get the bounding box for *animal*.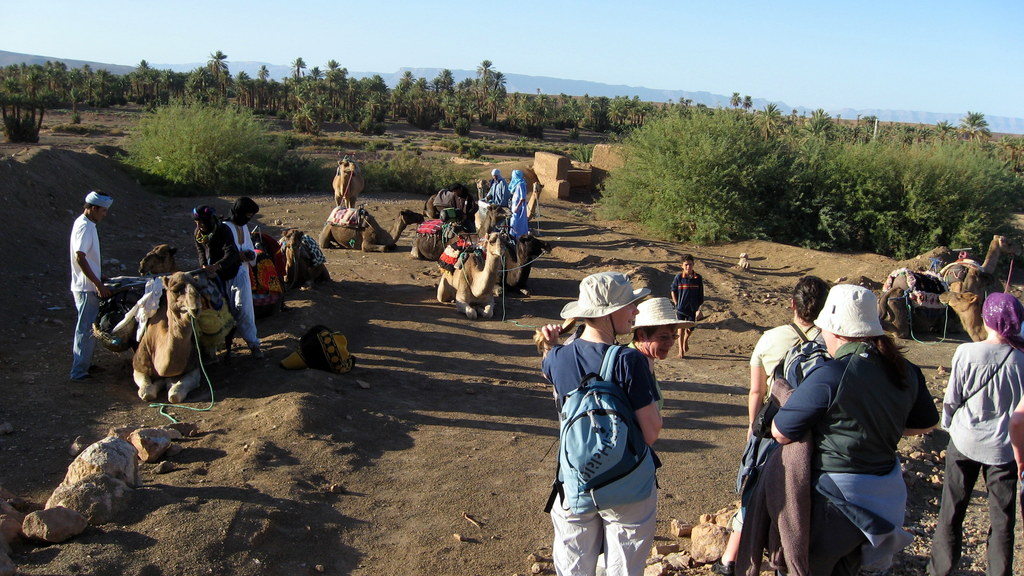
(435,231,508,315).
